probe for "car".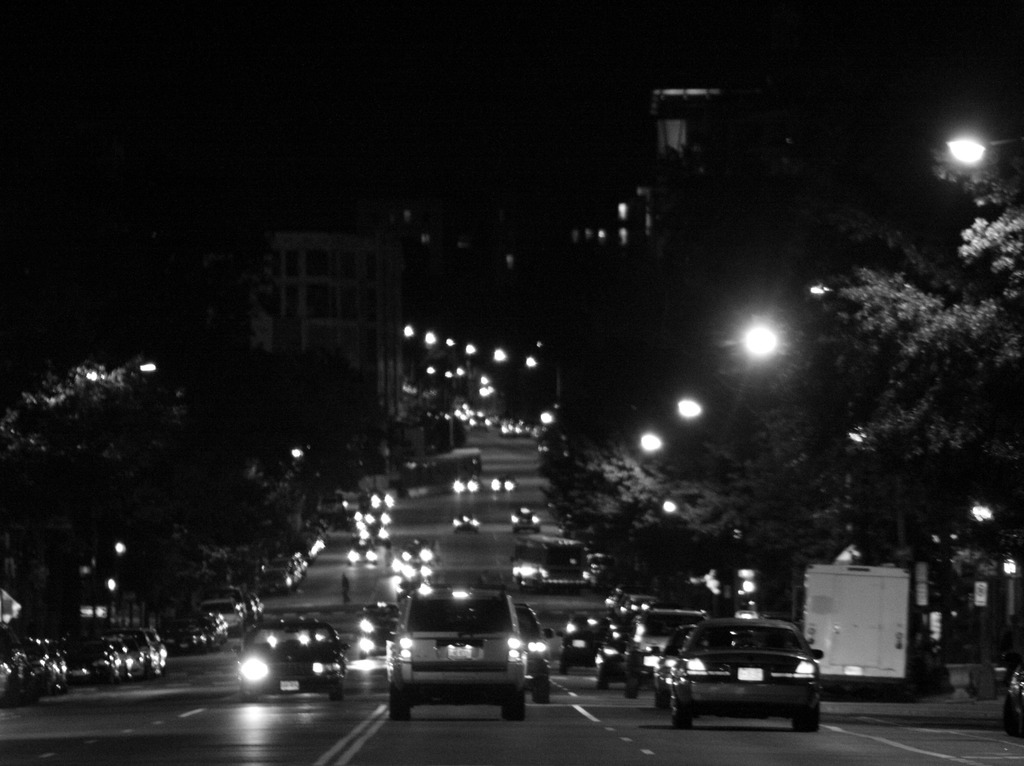
Probe result: 243, 618, 348, 693.
